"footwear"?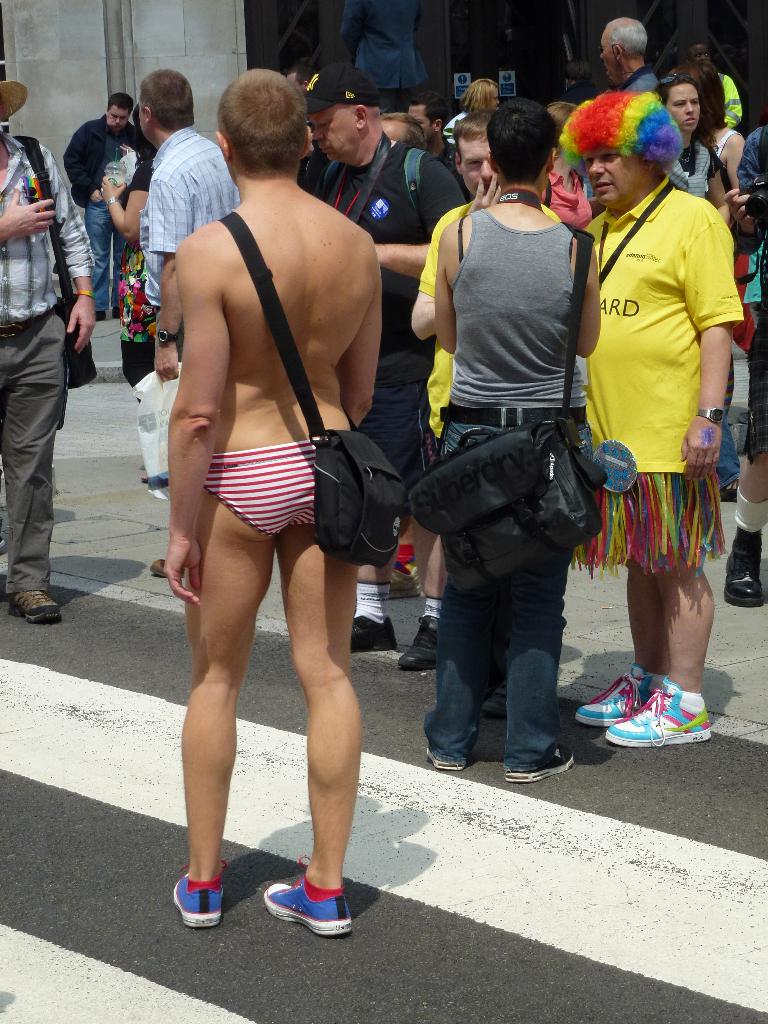
151, 559, 177, 575
